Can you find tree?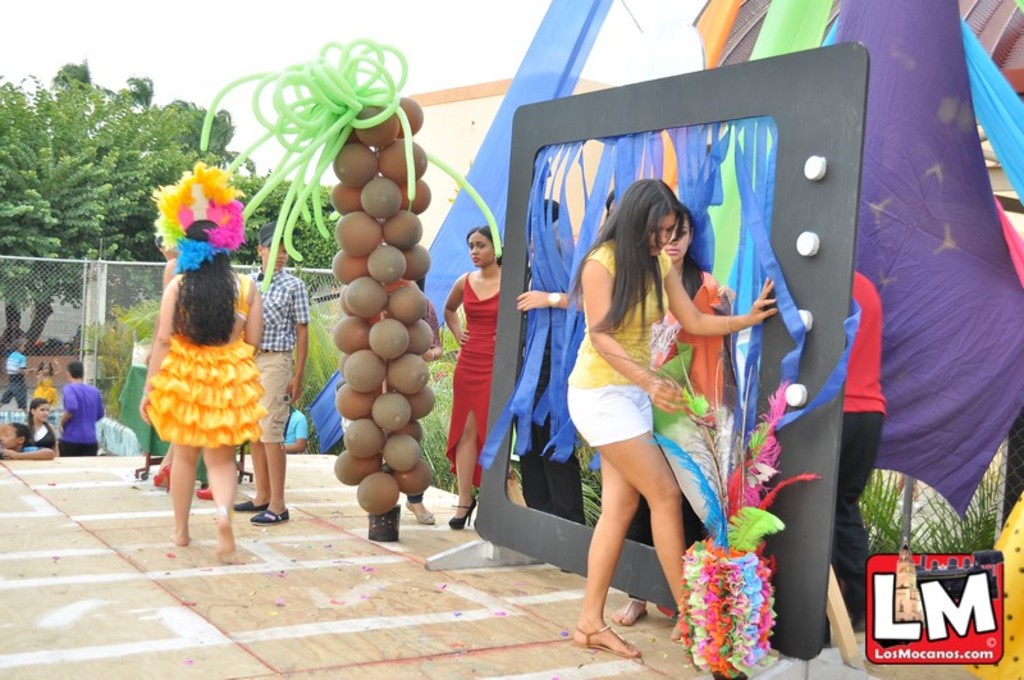
Yes, bounding box: x1=0, y1=64, x2=342, y2=353.
